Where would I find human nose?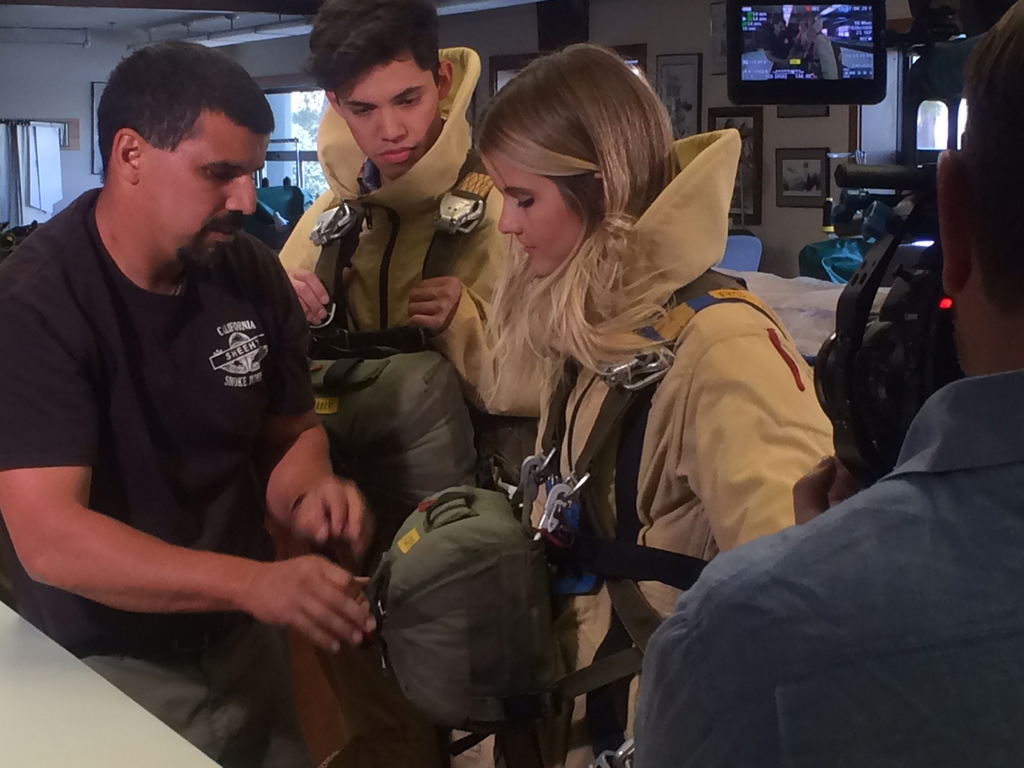
At 378/104/410/141.
